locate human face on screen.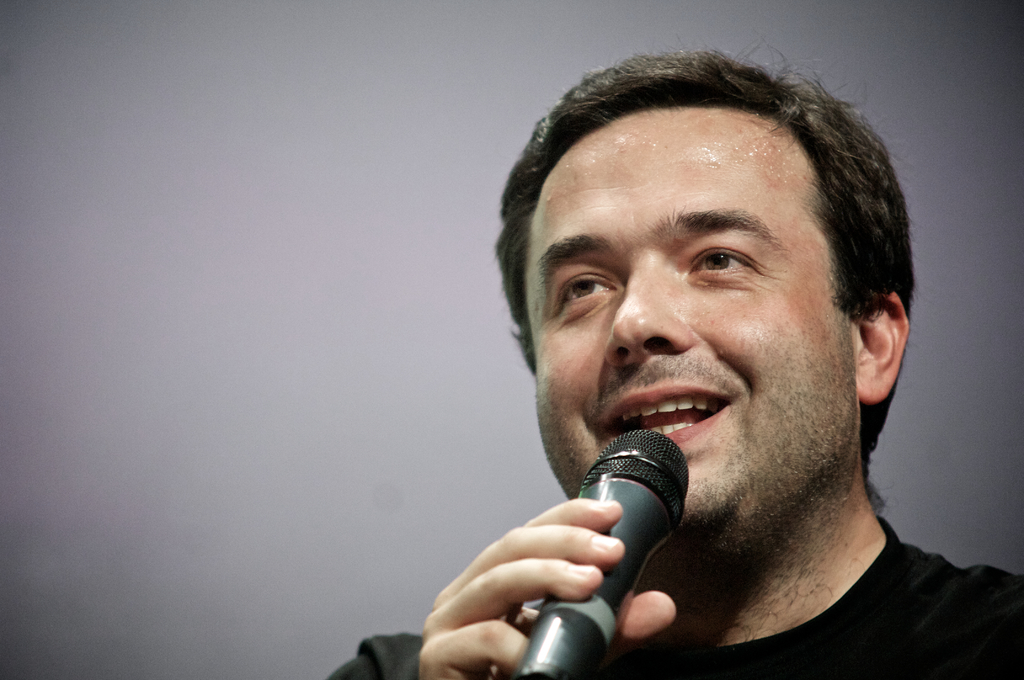
On screen at left=519, top=114, right=861, bottom=549.
